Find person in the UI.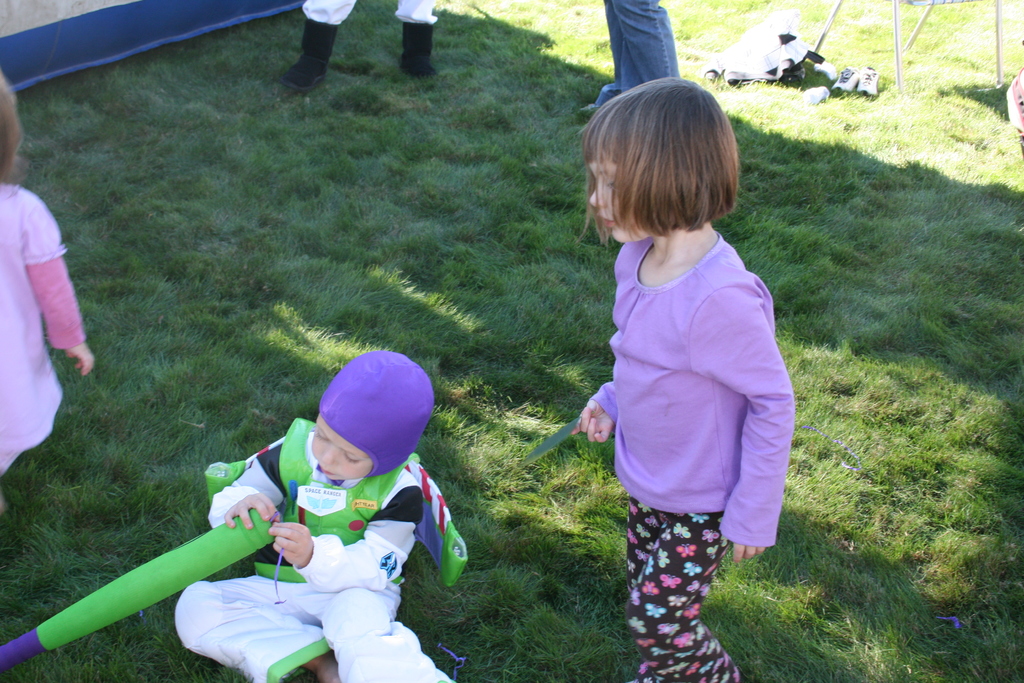
UI element at {"left": 282, "top": 0, "right": 442, "bottom": 89}.
